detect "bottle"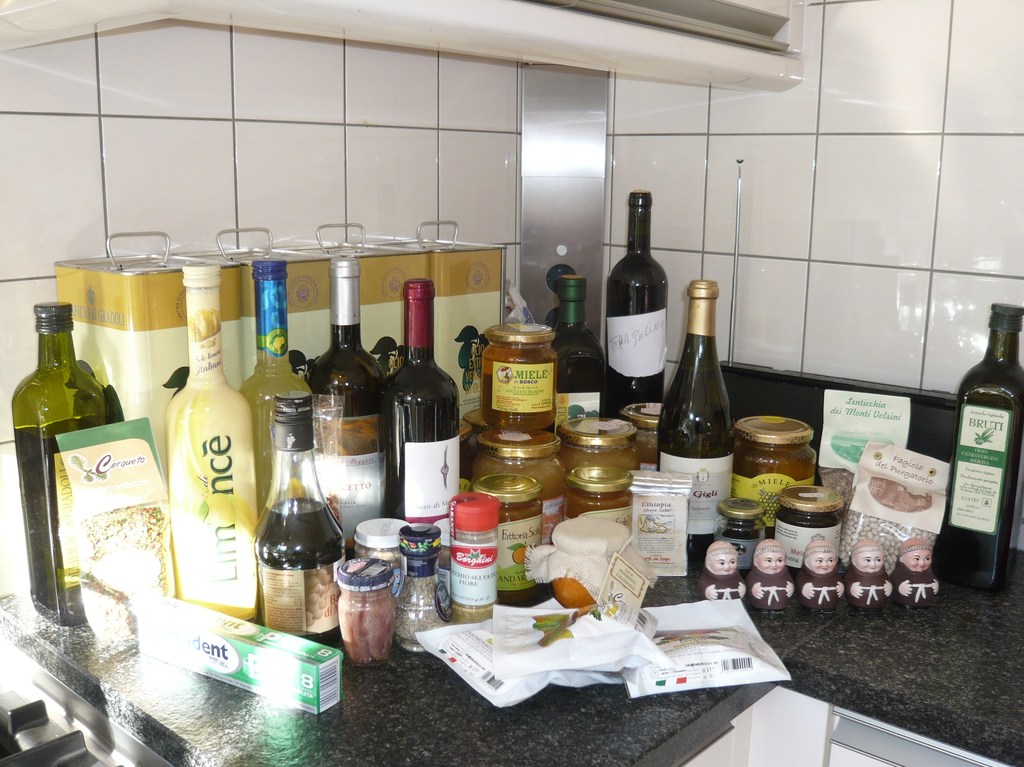
rect(659, 279, 733, 569)
